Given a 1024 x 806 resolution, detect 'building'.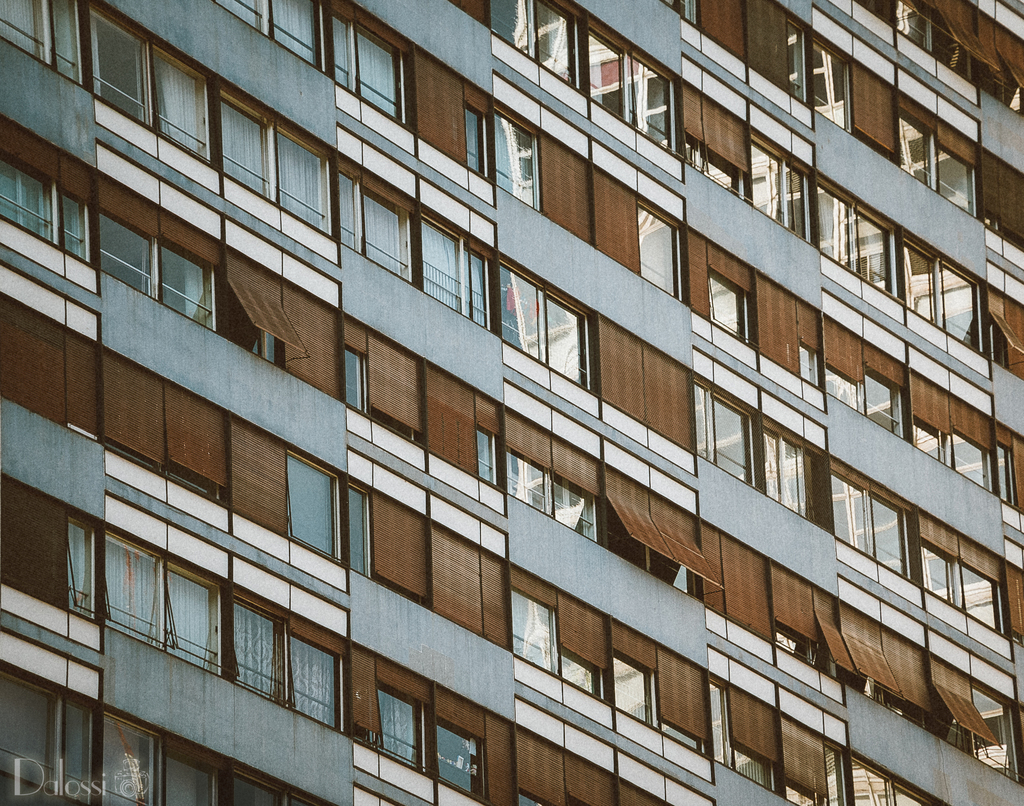
BBox(0, 0, 1023, 805).
